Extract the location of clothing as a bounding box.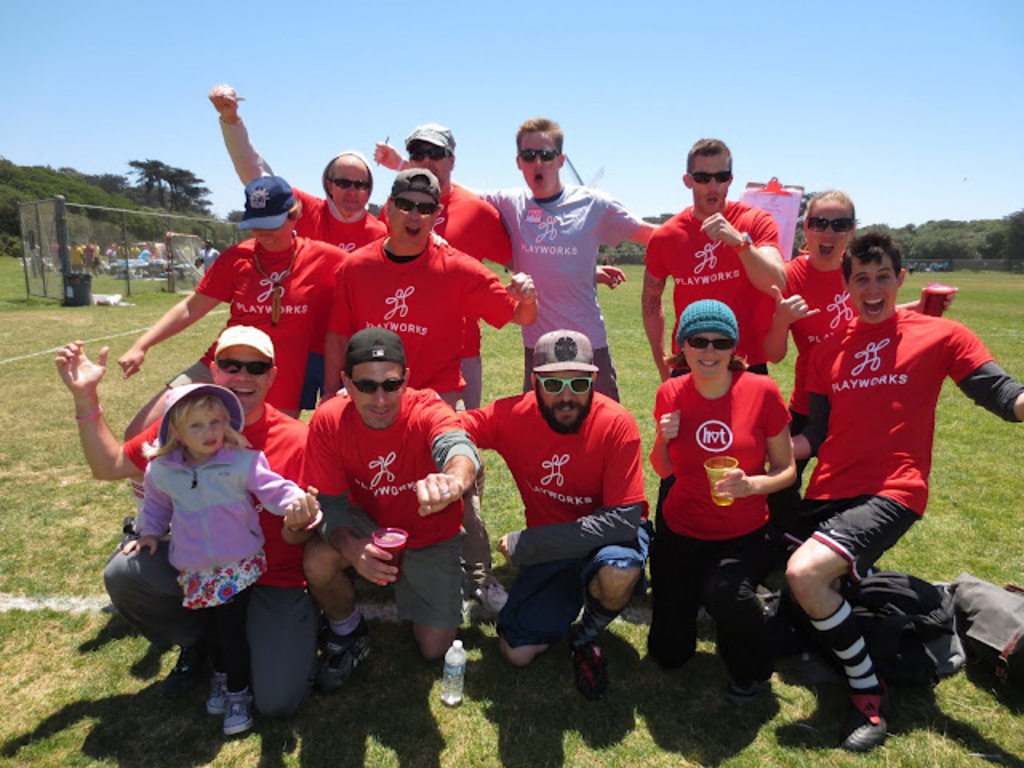
x1=198 y1=237 x2=338 y2=410.
